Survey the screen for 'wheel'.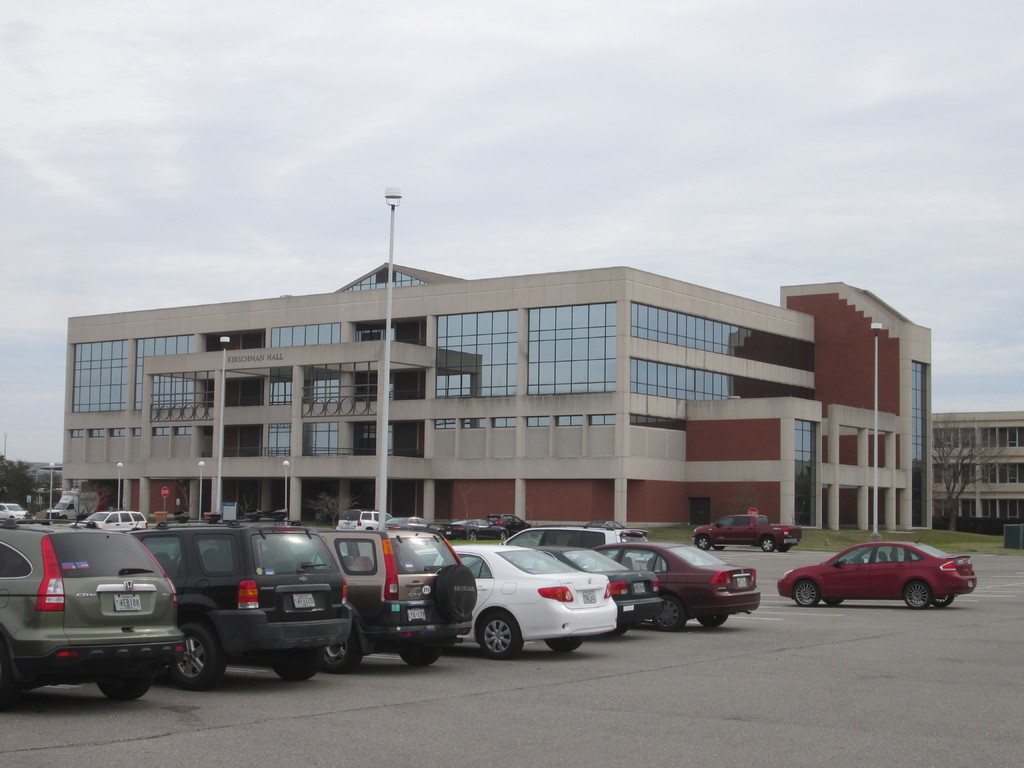
Survey found: <bbox>651, 595, 688, 630</bbox>.
